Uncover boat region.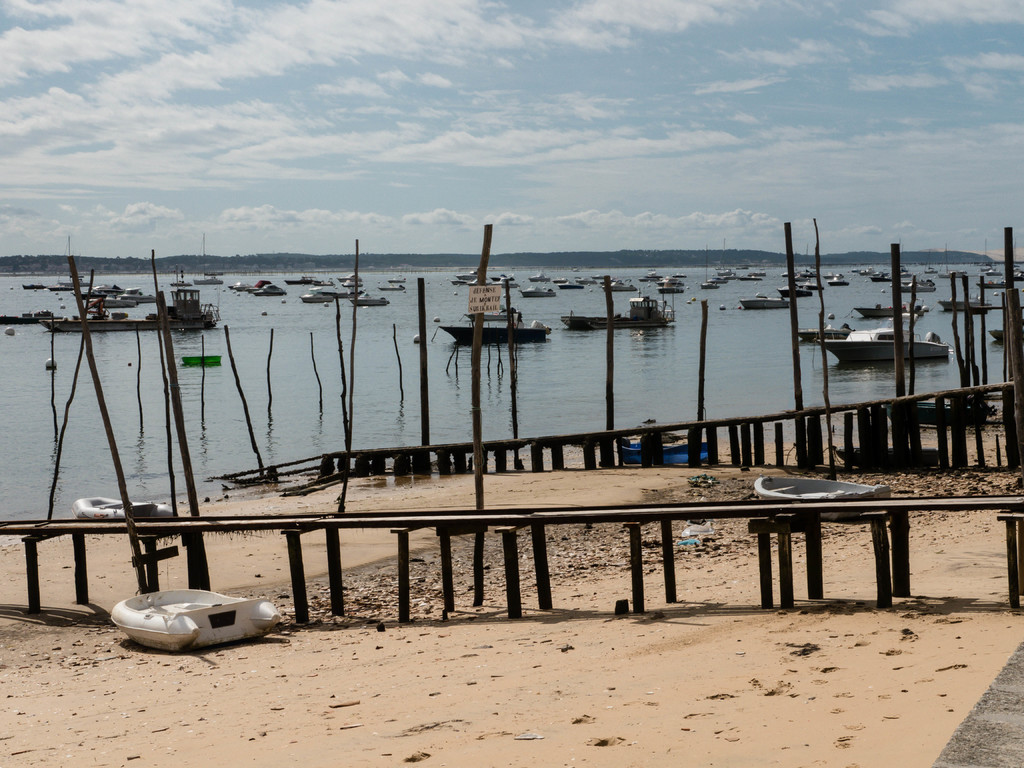
Uncovered: [975,241,990,267].
